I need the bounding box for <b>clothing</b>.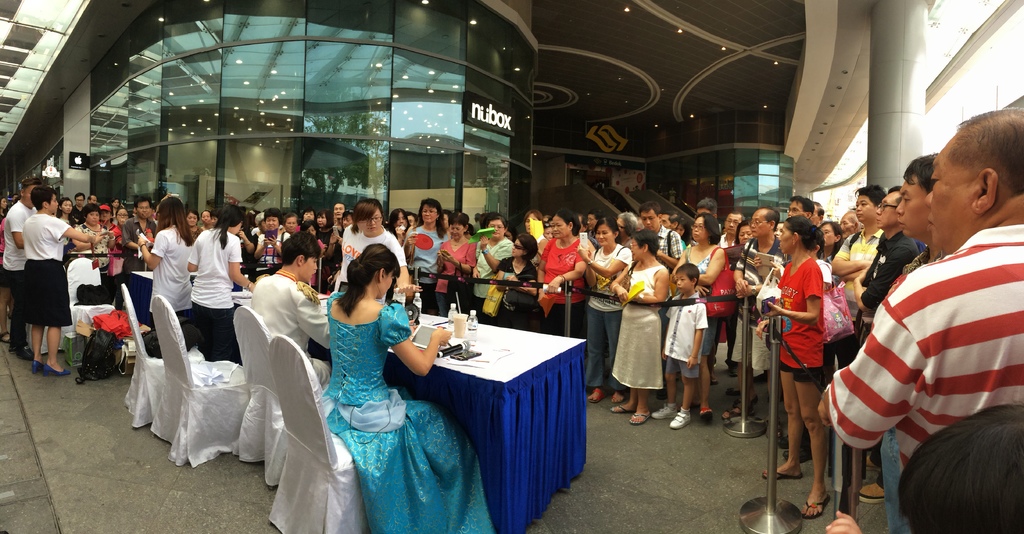
Here it is: (845, 193, 1007, 496).
